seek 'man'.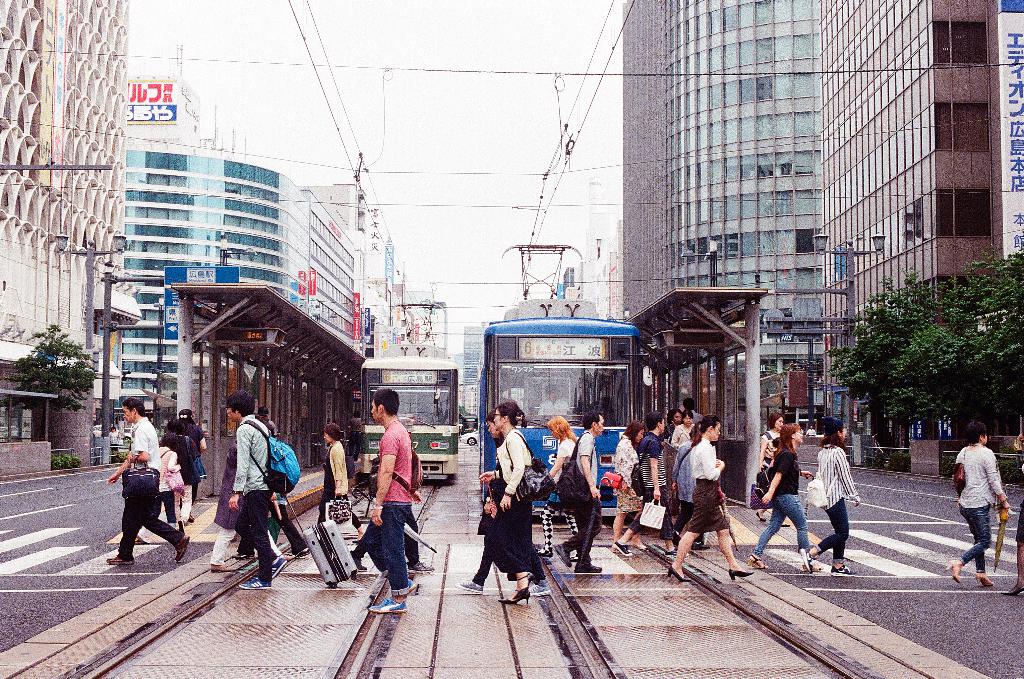
[left=556, top=411, right=610, bottom=569].
